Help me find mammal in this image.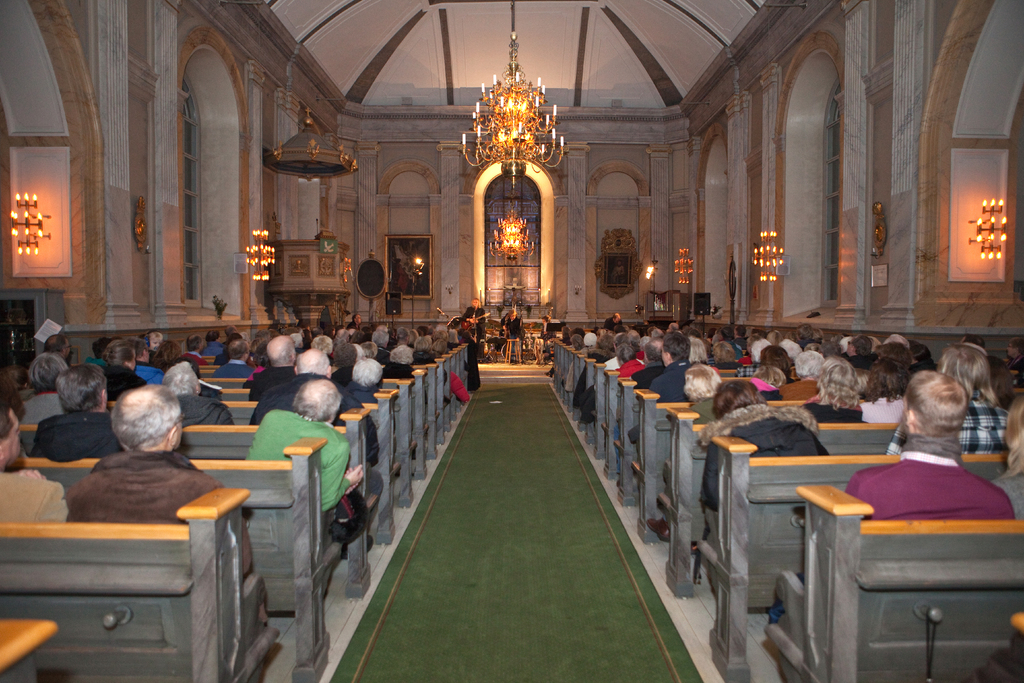
Found it: (x1=767, y1=369, x2=1014, y2=630).
